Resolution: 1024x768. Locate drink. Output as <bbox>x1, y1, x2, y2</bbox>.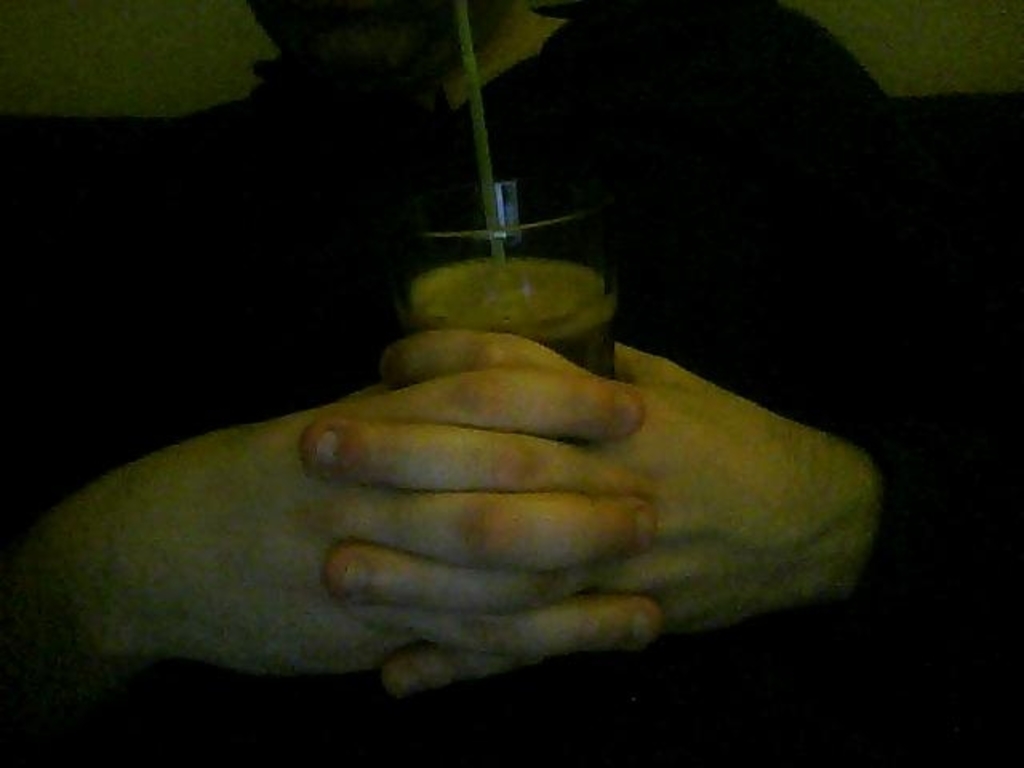
<bbox>408, 251, 614, 387</bbox>.
